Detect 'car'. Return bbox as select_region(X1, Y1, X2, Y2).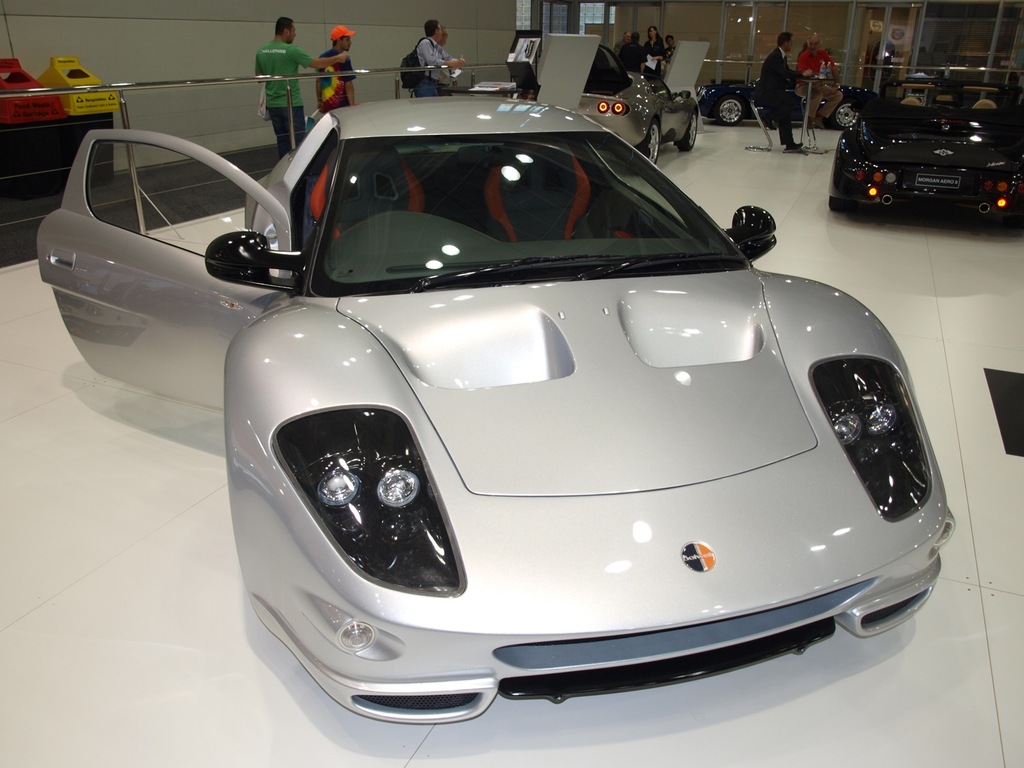
select_region(37, 90, 958, 732).
